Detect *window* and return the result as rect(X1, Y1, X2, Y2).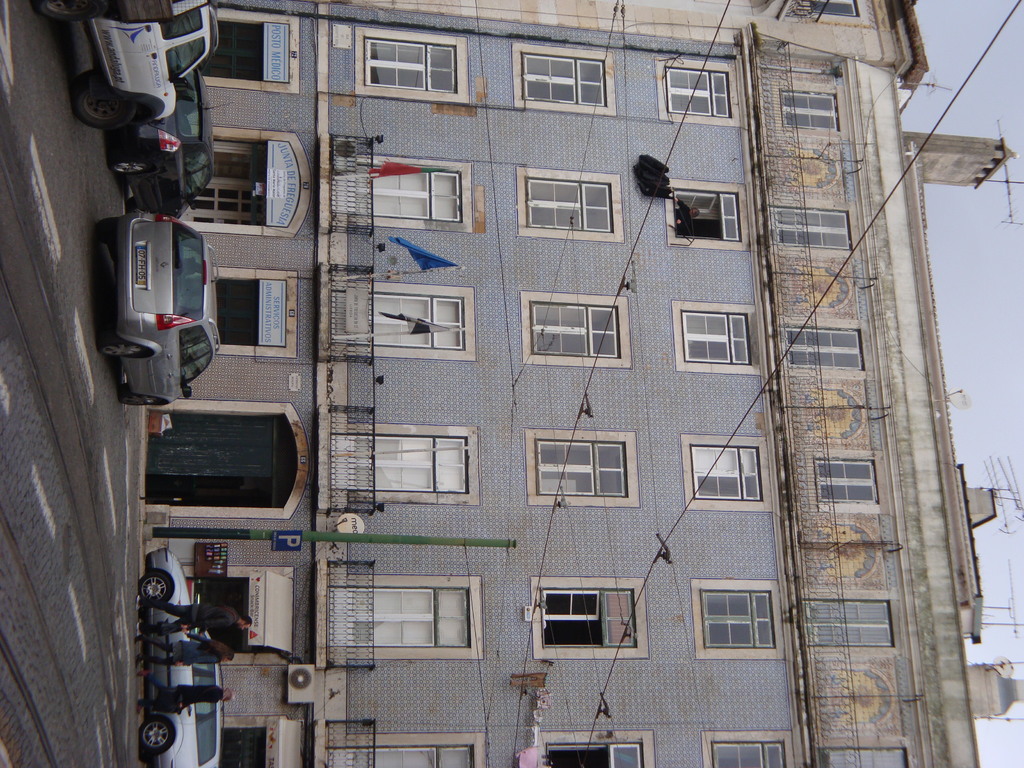
rect(691, 445, 762, 500).
